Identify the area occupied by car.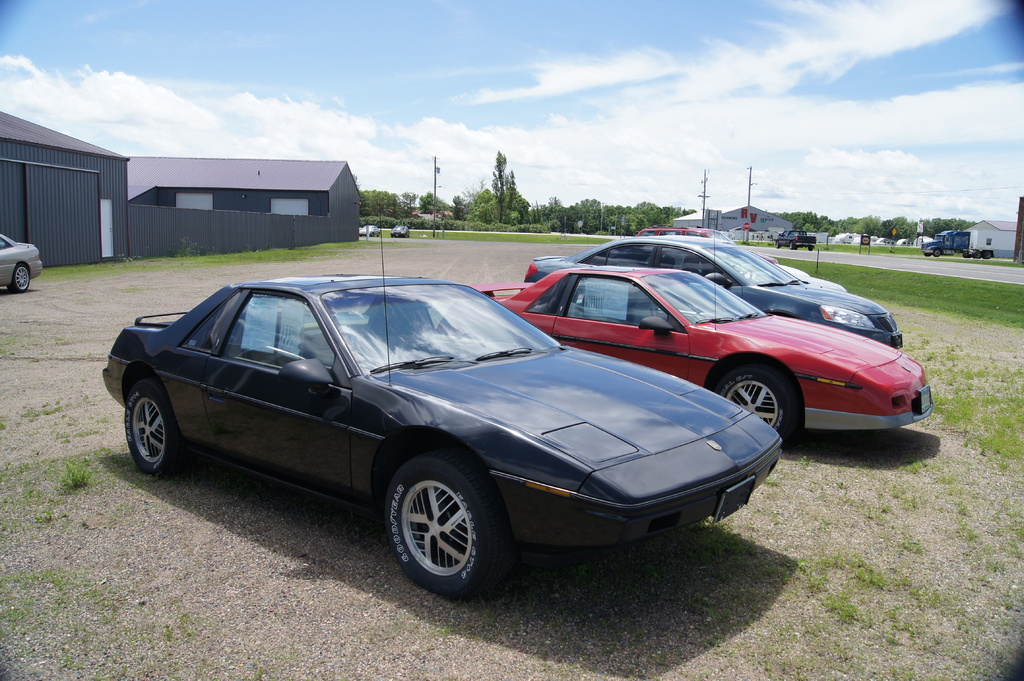
Area: rect(0, 234, 44, 300).
